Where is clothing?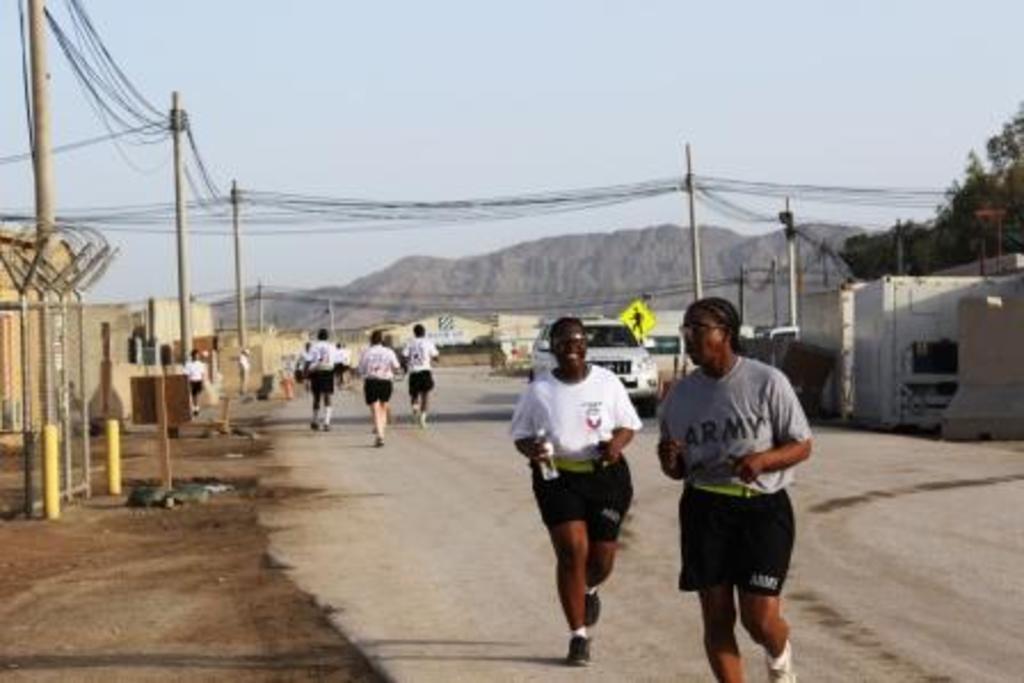
[x1=505, y1=363, x2=647, y2=546].
